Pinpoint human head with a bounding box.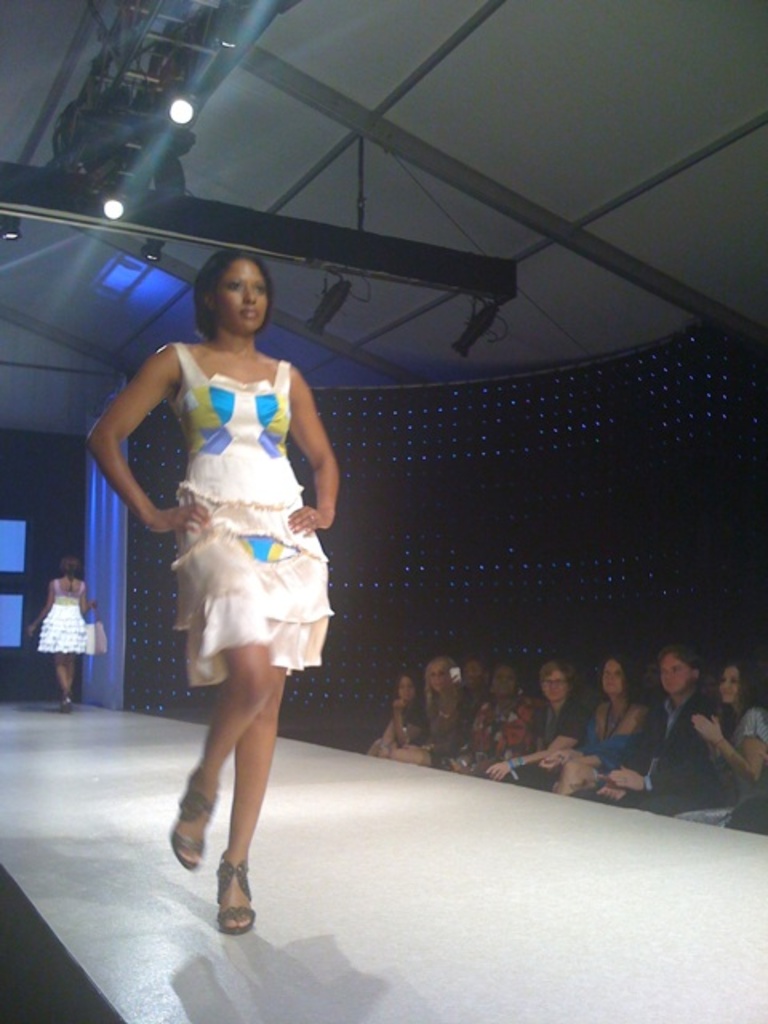
181 246 275 325.
